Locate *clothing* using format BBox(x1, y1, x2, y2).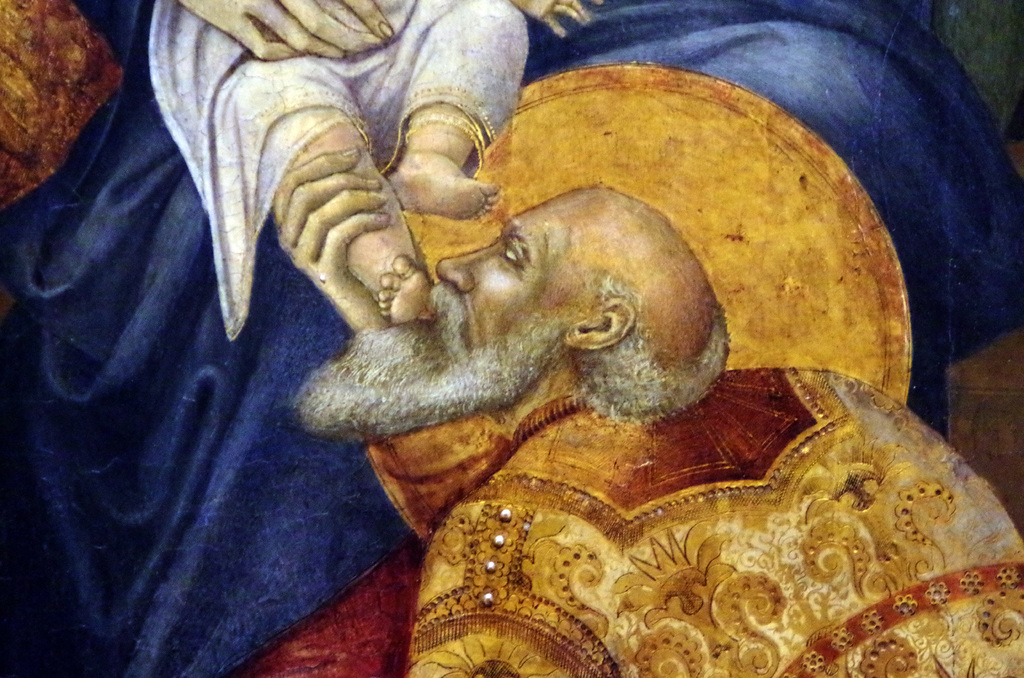
BBox(148, 0, 530, 340).
